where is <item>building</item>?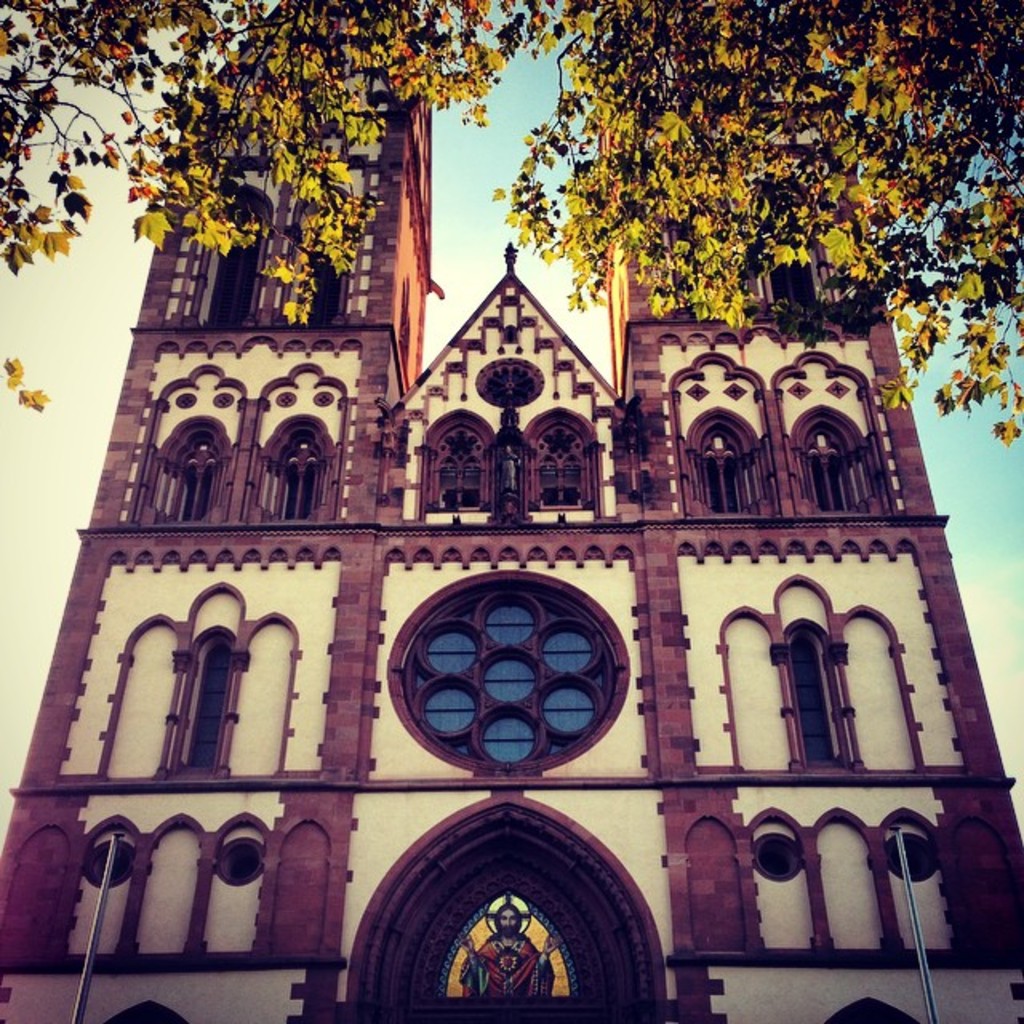
select_region(0, 0, 1022, 1022).
